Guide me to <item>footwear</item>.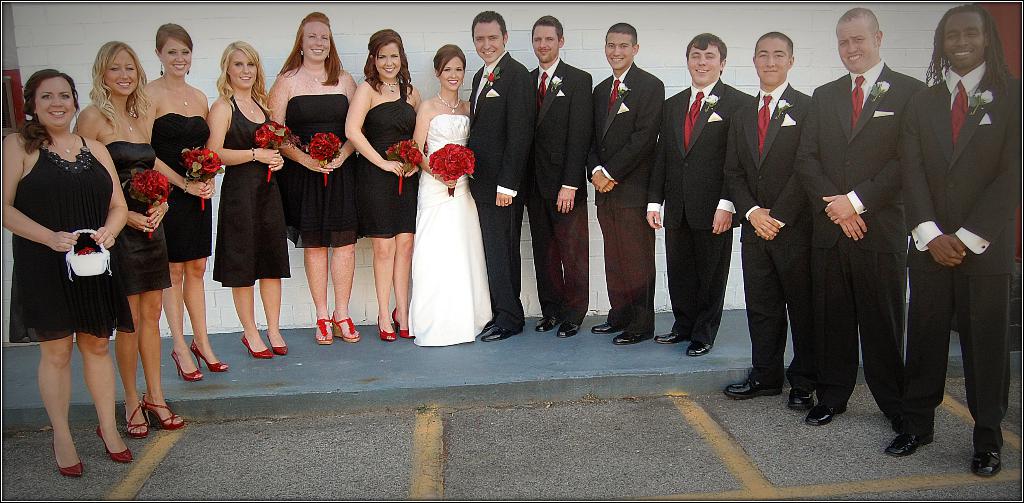
Guidance: crop(392, 307, 408, 337).
